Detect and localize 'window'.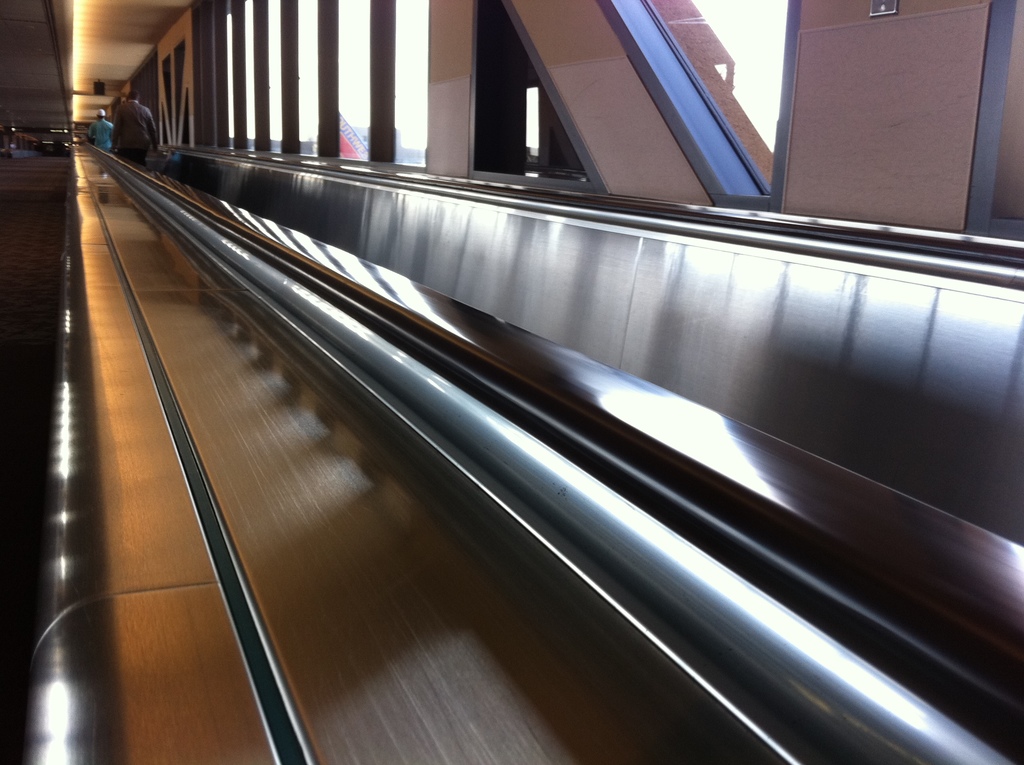
Localized at bbox(220, 0, 235, 144).
